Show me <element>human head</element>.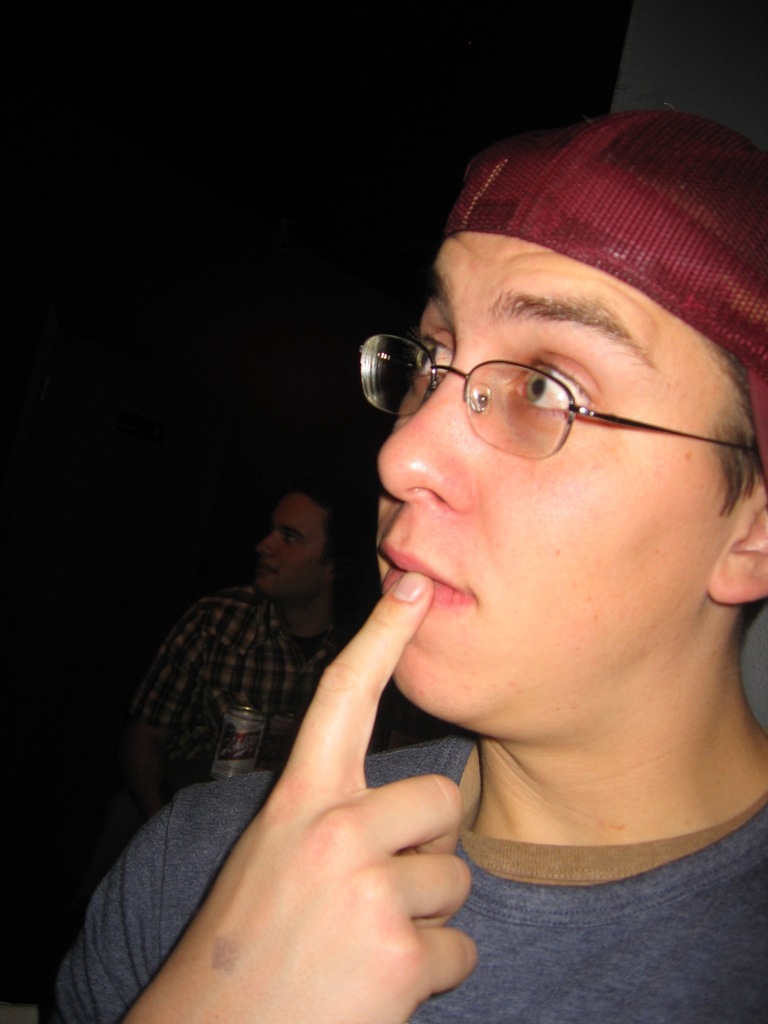
<element>human head</element> is here: pyautogui.locateOnScreen(375, 112, 739, 667).
